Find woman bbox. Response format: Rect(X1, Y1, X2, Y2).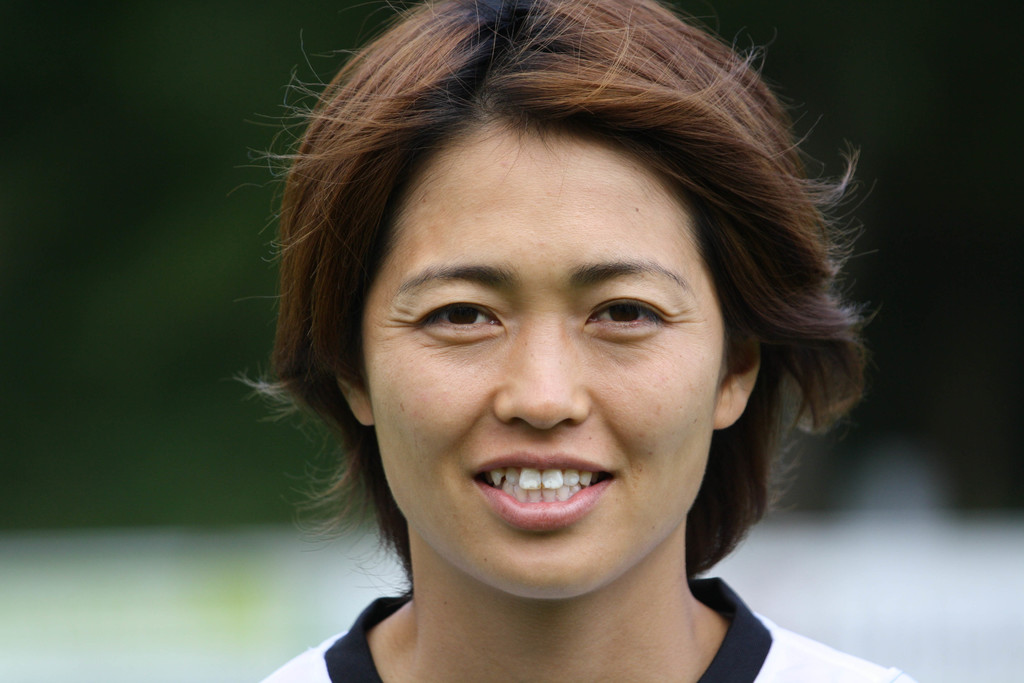
Rect(204, 15, 929, 682).
